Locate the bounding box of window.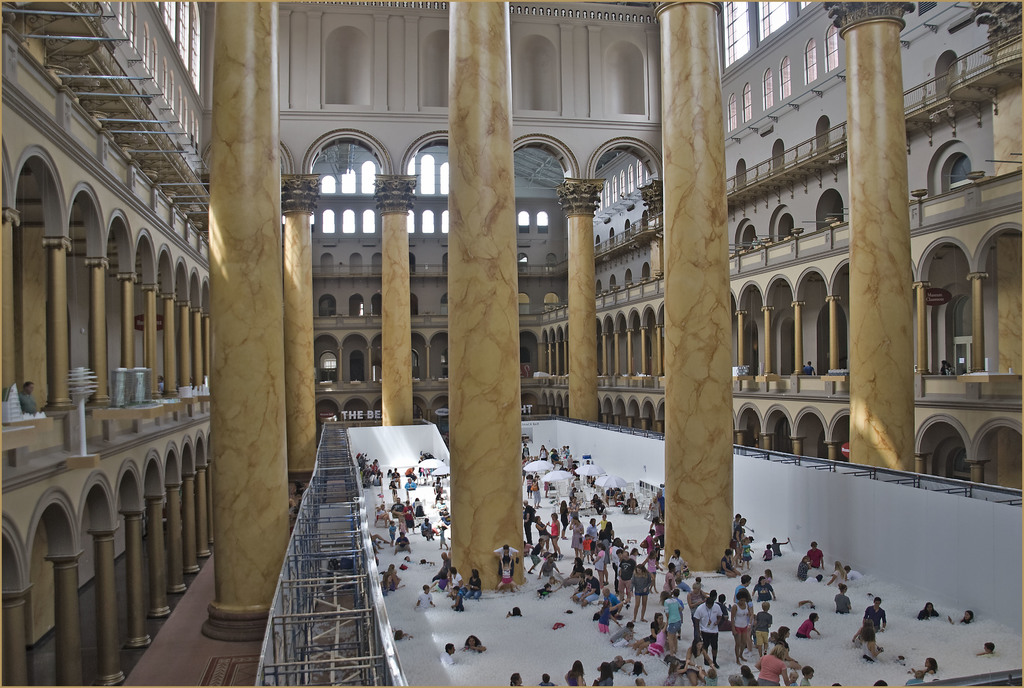
Bounding box: pyautogui.locateOnScreen(321, 175, 336, 192).
